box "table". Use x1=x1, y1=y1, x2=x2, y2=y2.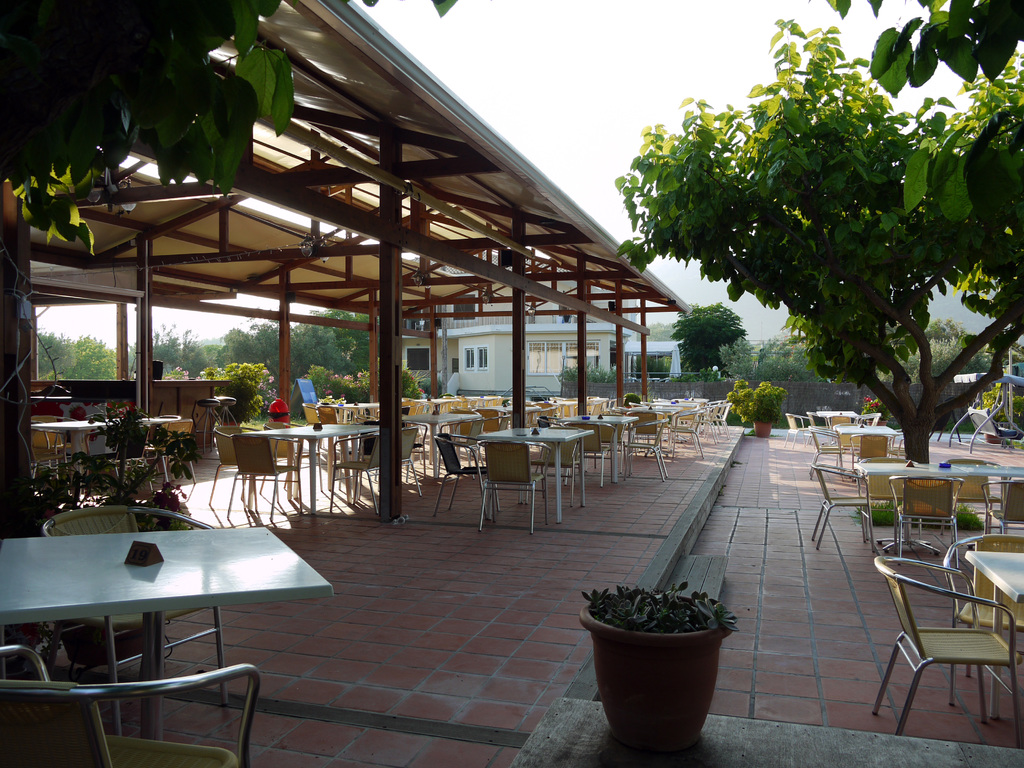
x1=556, y1=416, x2=636, y2=487.
